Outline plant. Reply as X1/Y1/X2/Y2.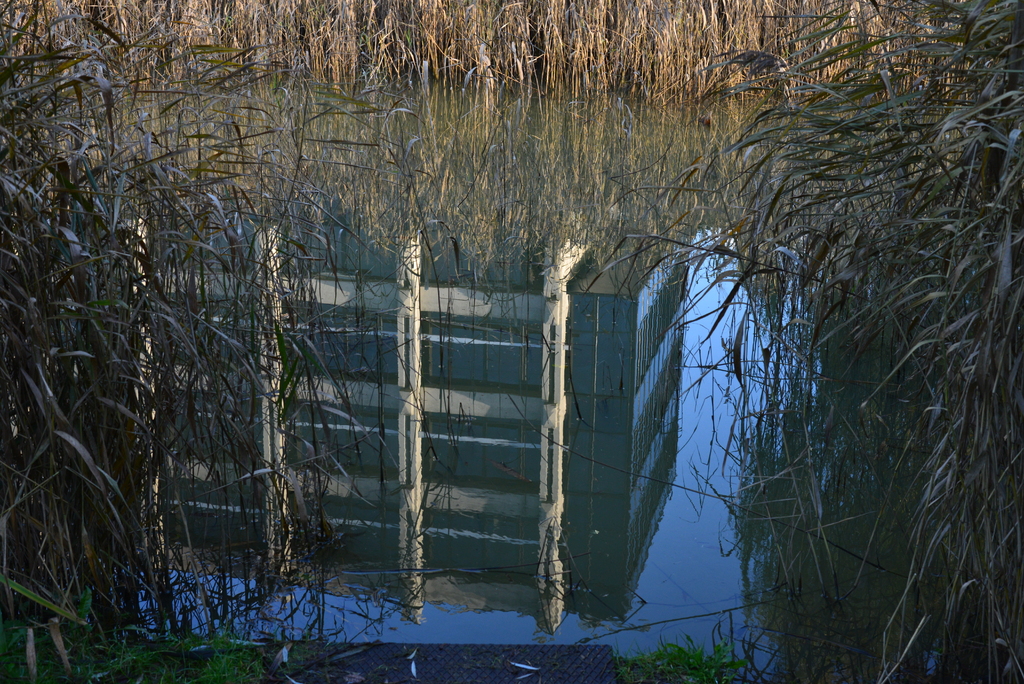
63/633/184/683.
